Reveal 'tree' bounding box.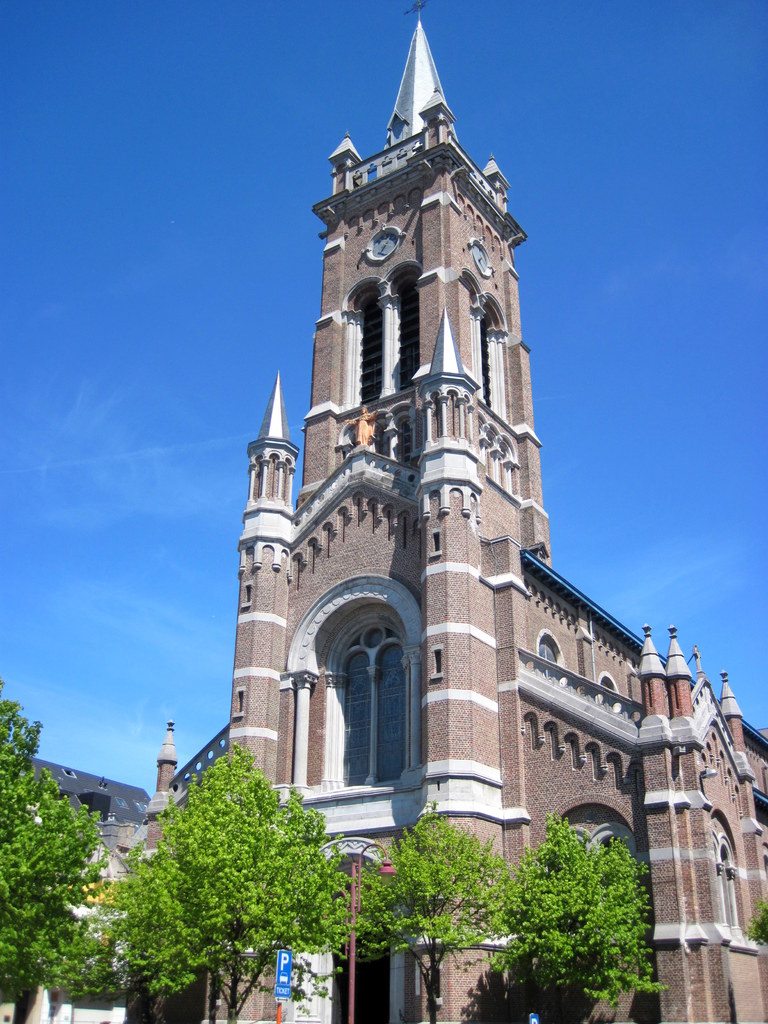
Revealed: {"x1": 0, "y1": 667, "x2": 111, "y2": 1023}.
